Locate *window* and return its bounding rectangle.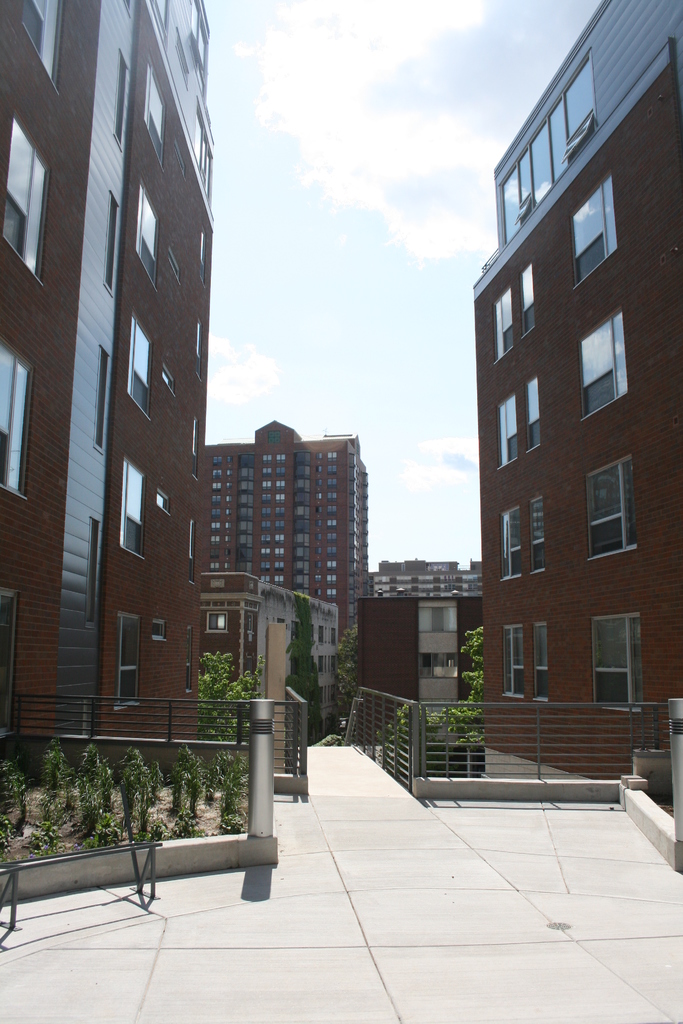
x1=268, y1=431, x2=279, y2=445.
